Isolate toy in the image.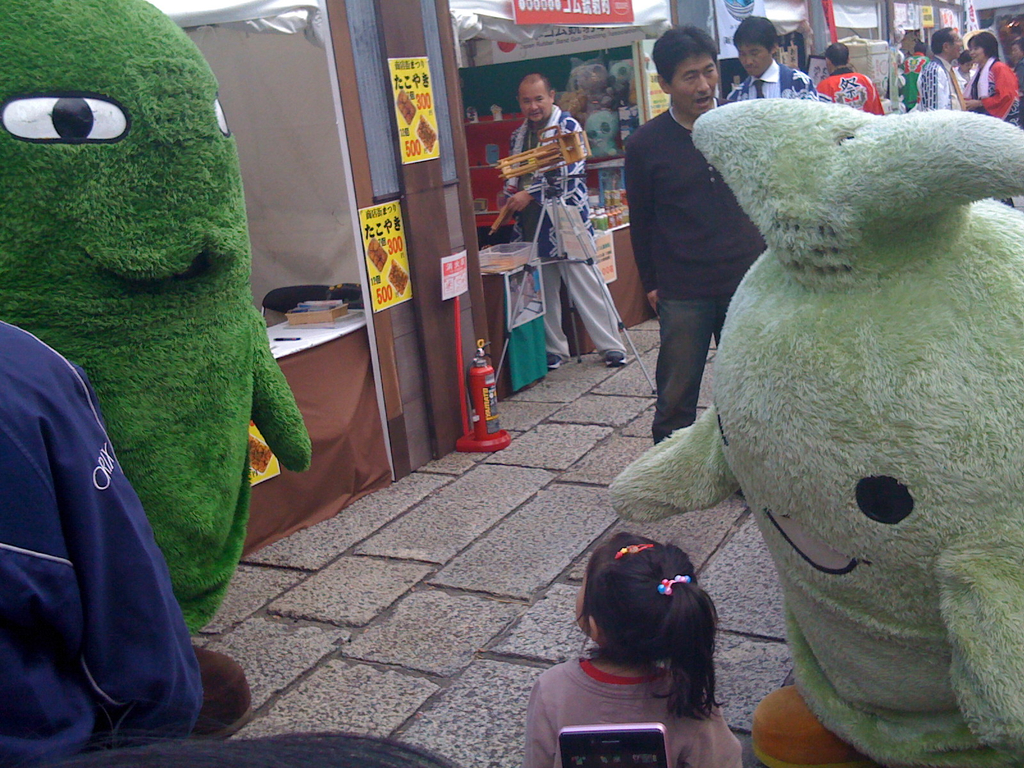
Isolated region: (left=587, top=107, right=623, bottom=157).
